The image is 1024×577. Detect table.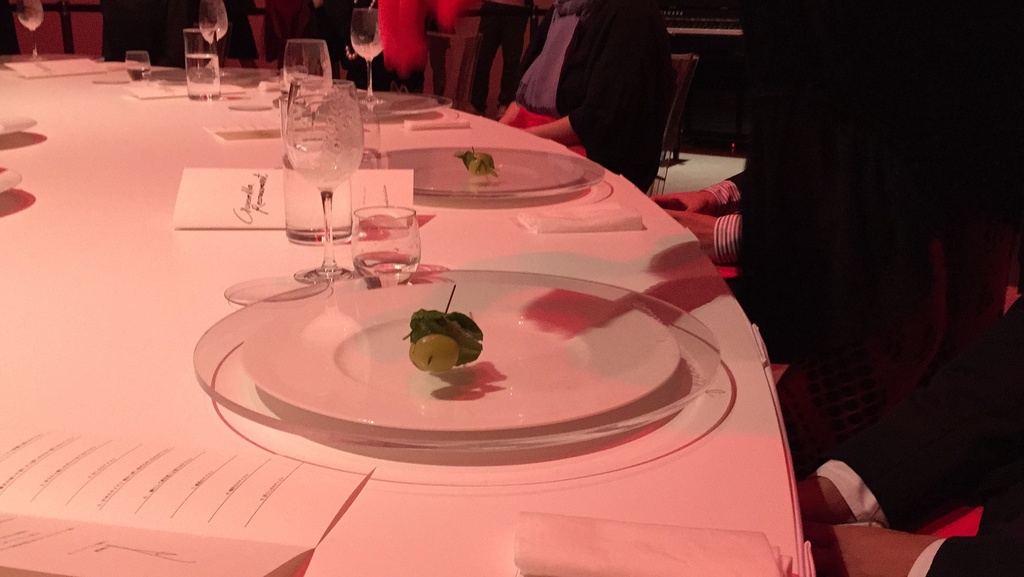
Detection: 3,40,822,576.
